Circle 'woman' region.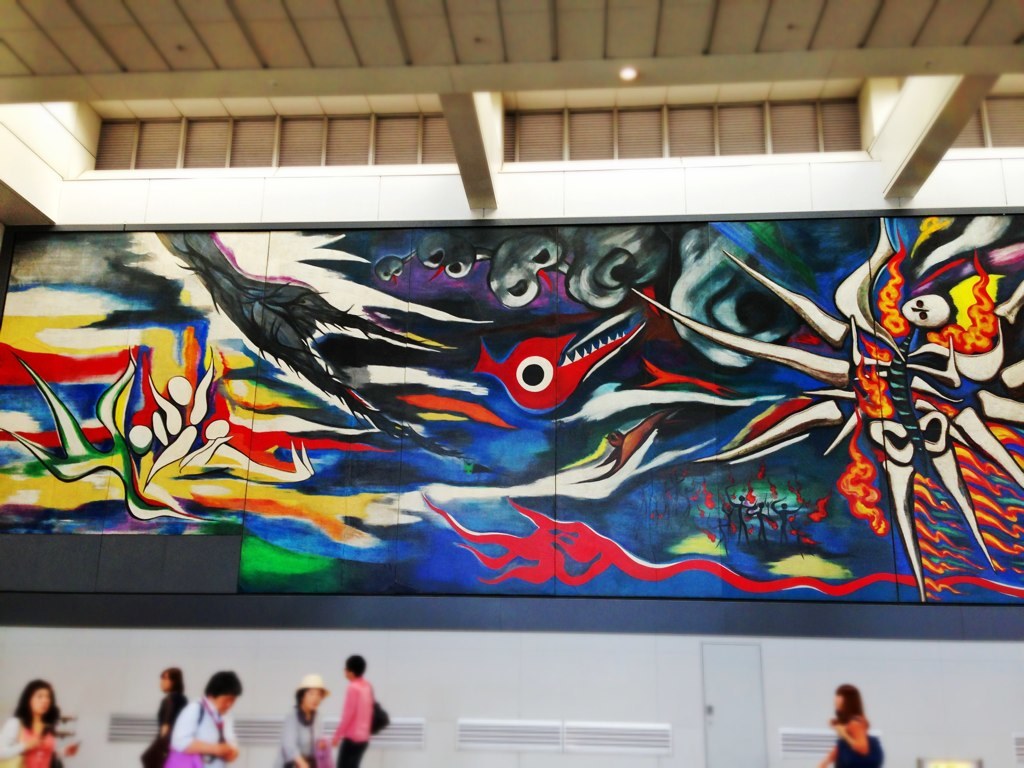
Region: <bbox>152, 665, 191, 767</bbox>.
